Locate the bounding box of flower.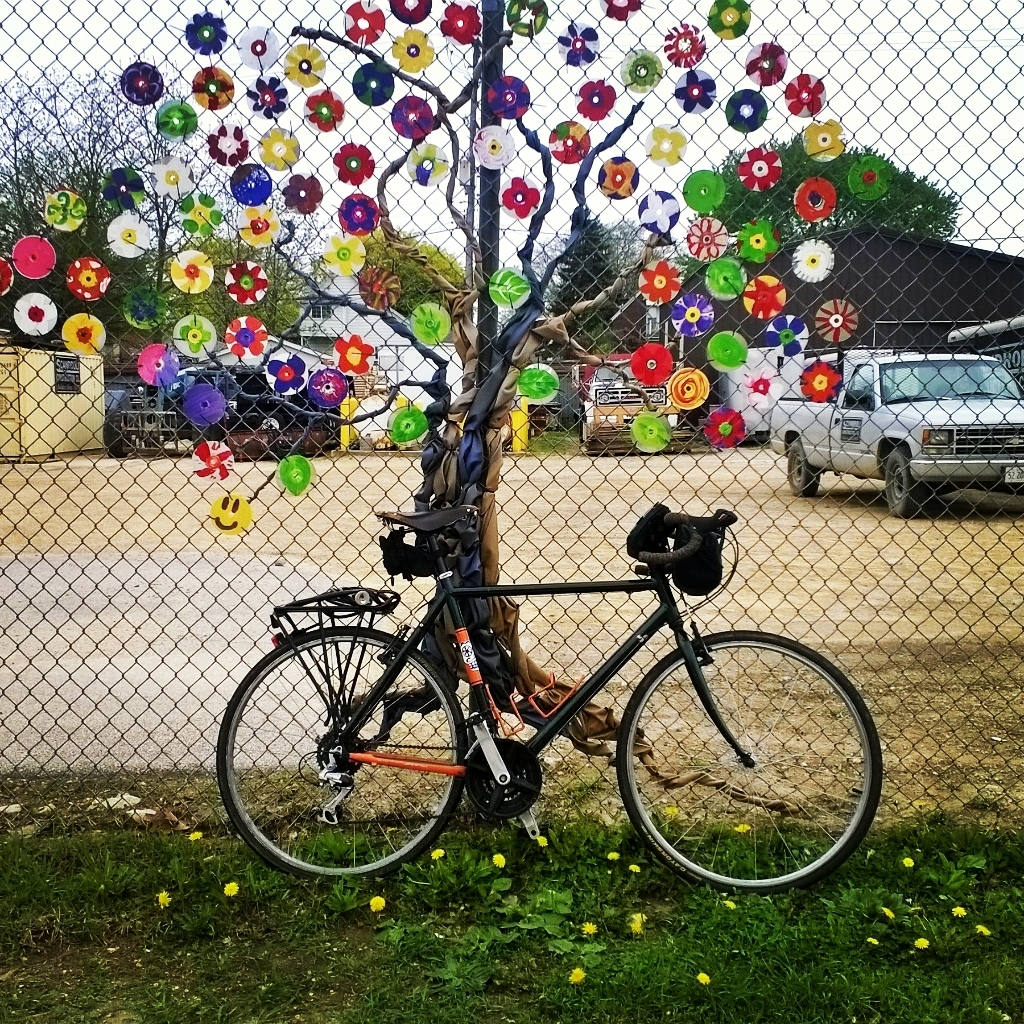
Bounding box: (735, 826, 758, 833).
